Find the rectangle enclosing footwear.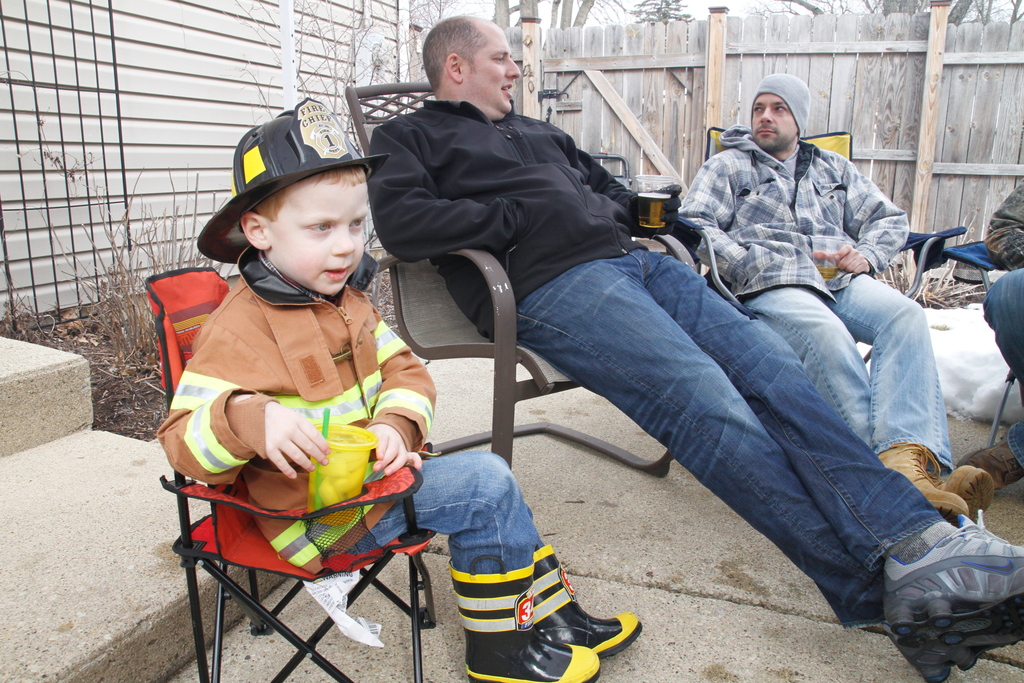
[940, 463, 998, 516].
